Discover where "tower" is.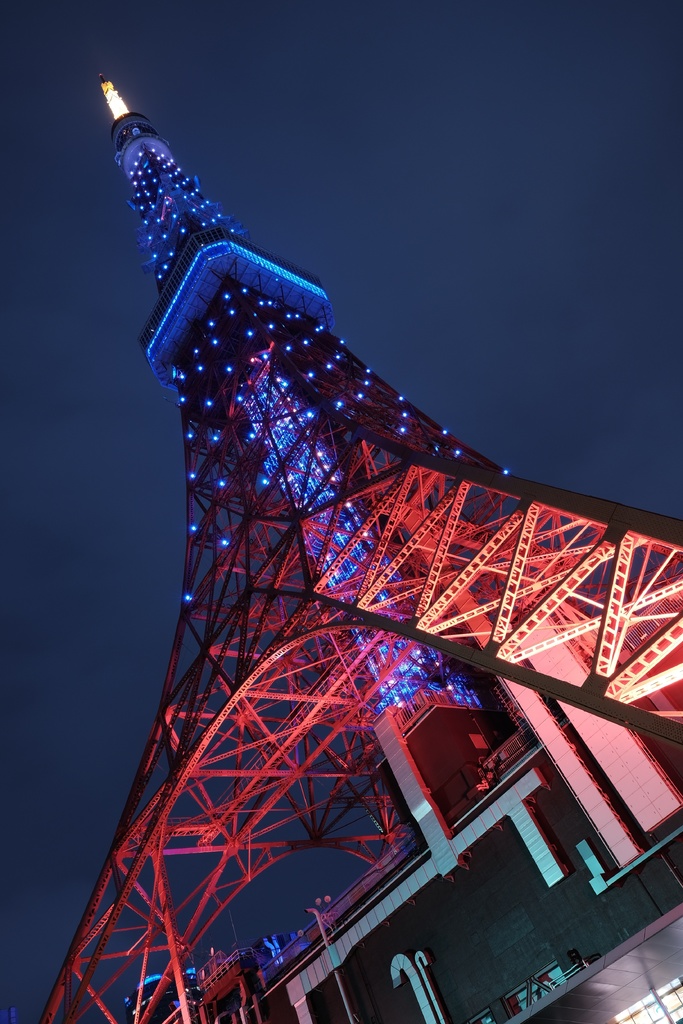
Discovered at (19,52,682,1000).
